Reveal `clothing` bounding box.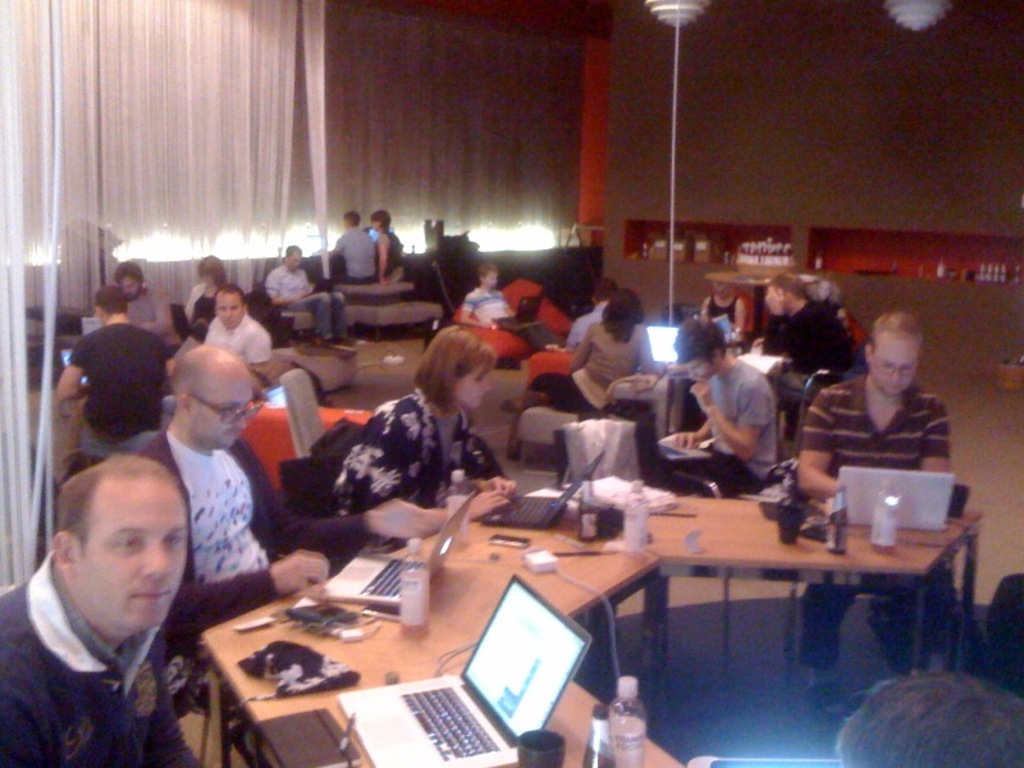
Revealed: (458, 283, 512, 325).
